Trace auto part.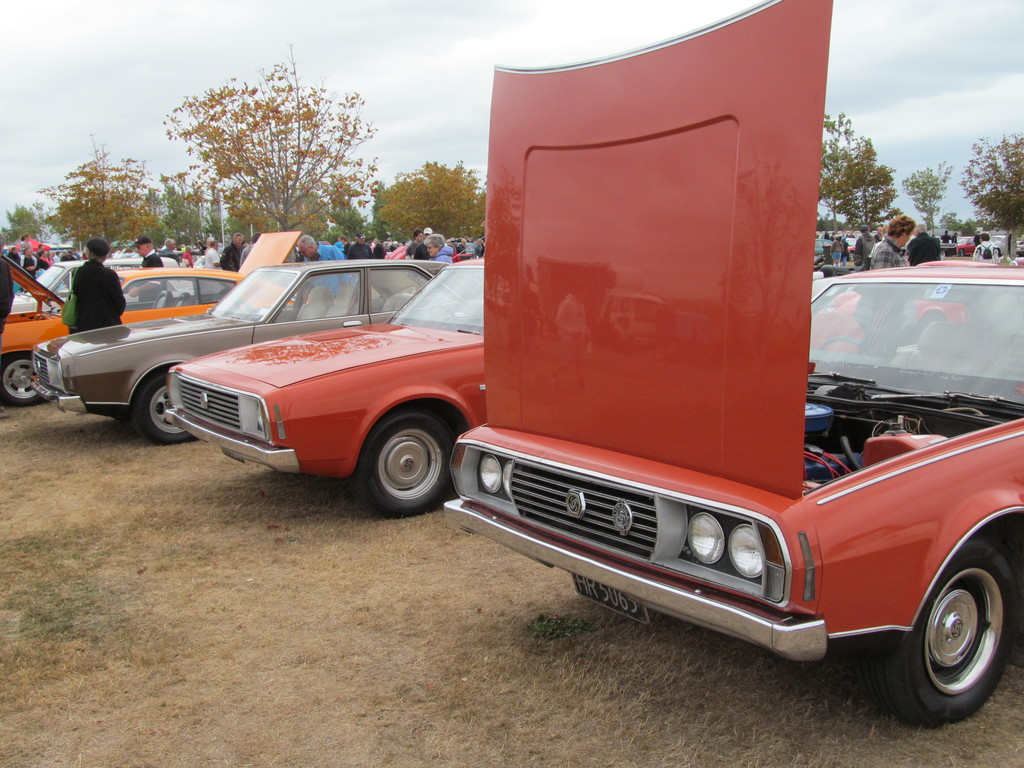
Traced to 860, 530, 1020, 737.
